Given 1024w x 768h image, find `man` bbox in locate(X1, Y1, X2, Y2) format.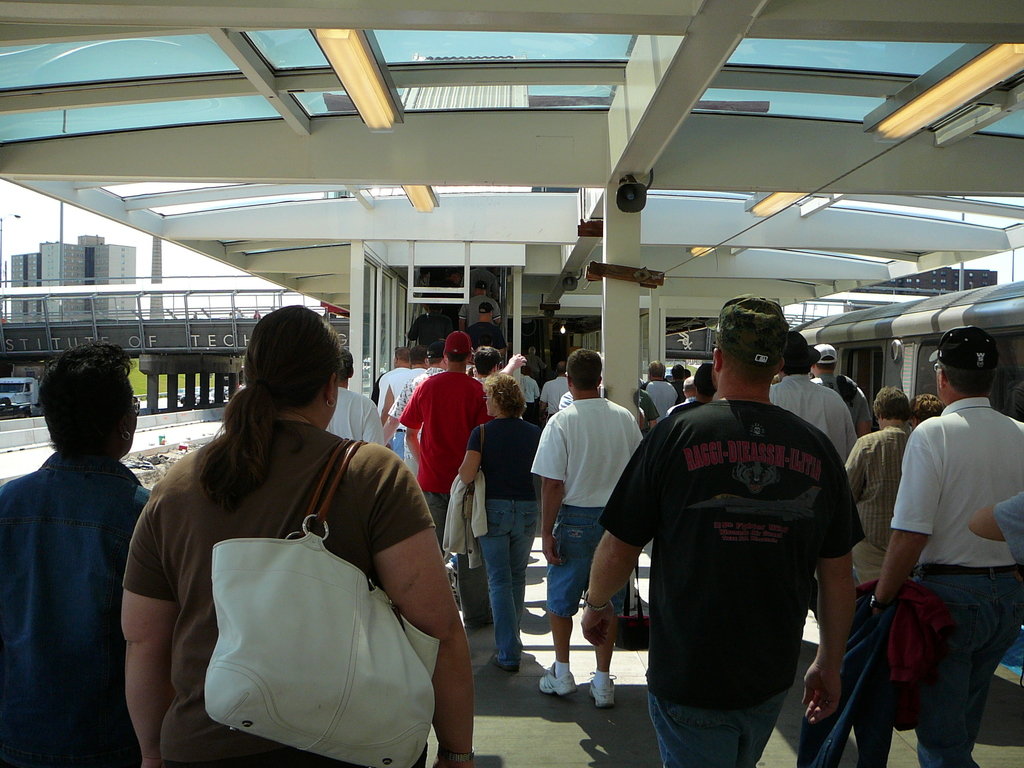
locate(813, 341, 861, 424).
